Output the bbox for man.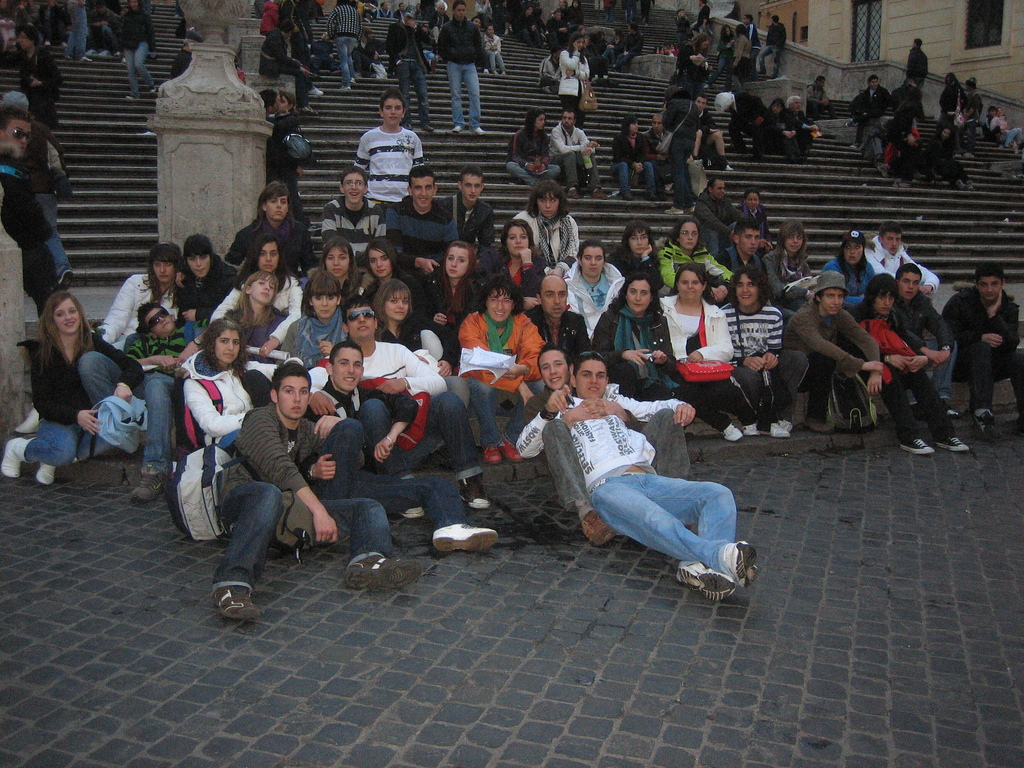
bbox(317, 166, 388, 268).
